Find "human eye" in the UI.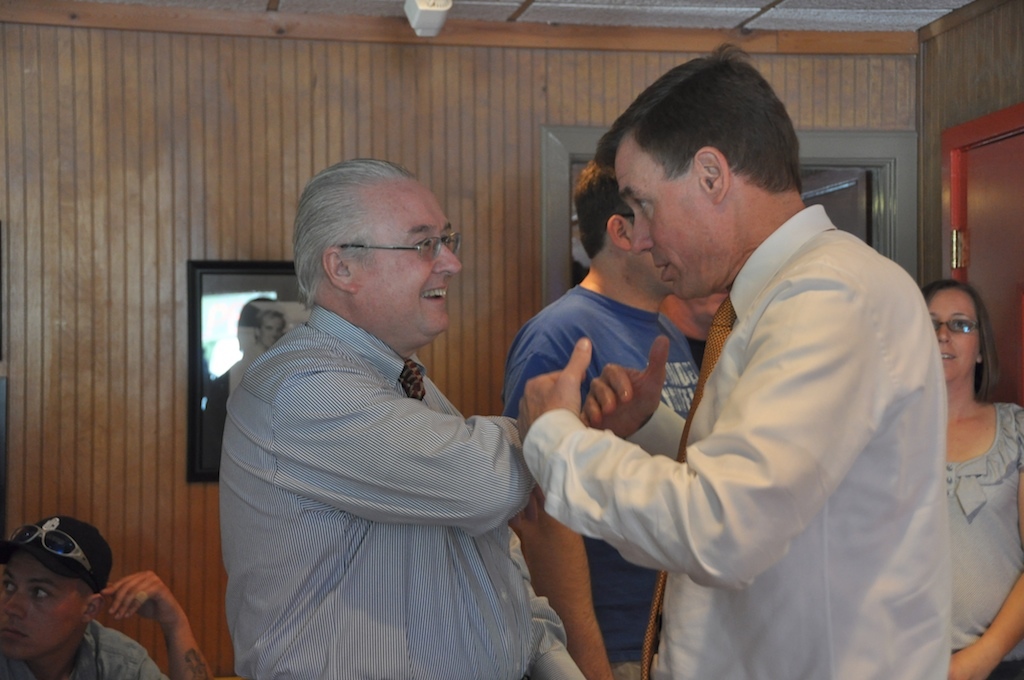
UI element at [635,195,661,217].
